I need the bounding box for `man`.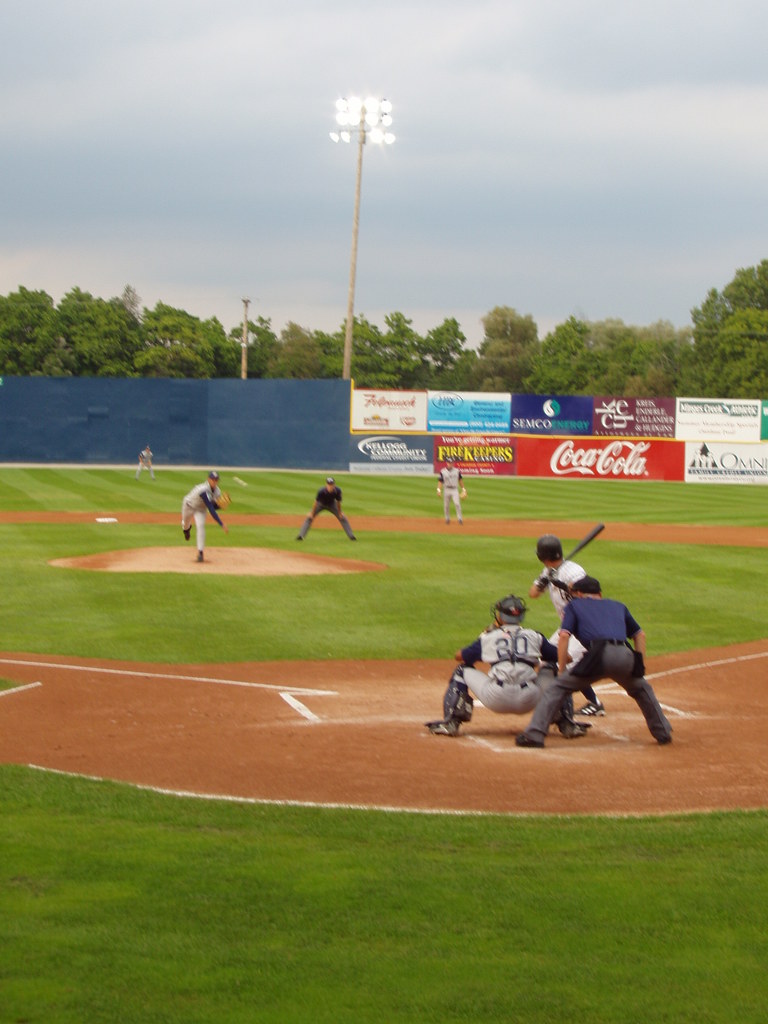
Here it is: rect(429, 462, 467, 527).
